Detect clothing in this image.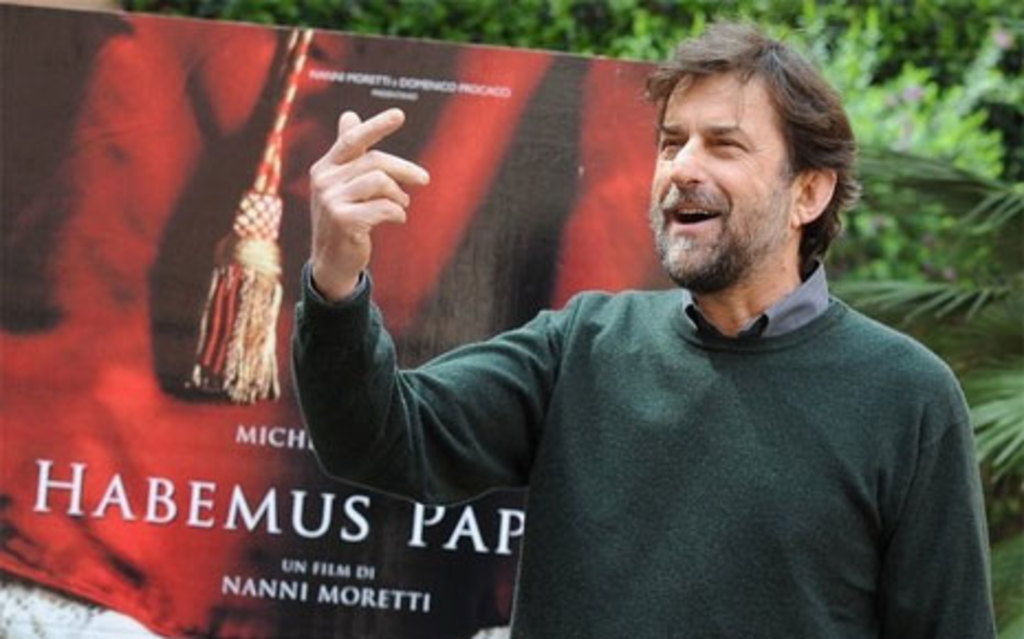
Detection: [288, 260, 1000, 637].
